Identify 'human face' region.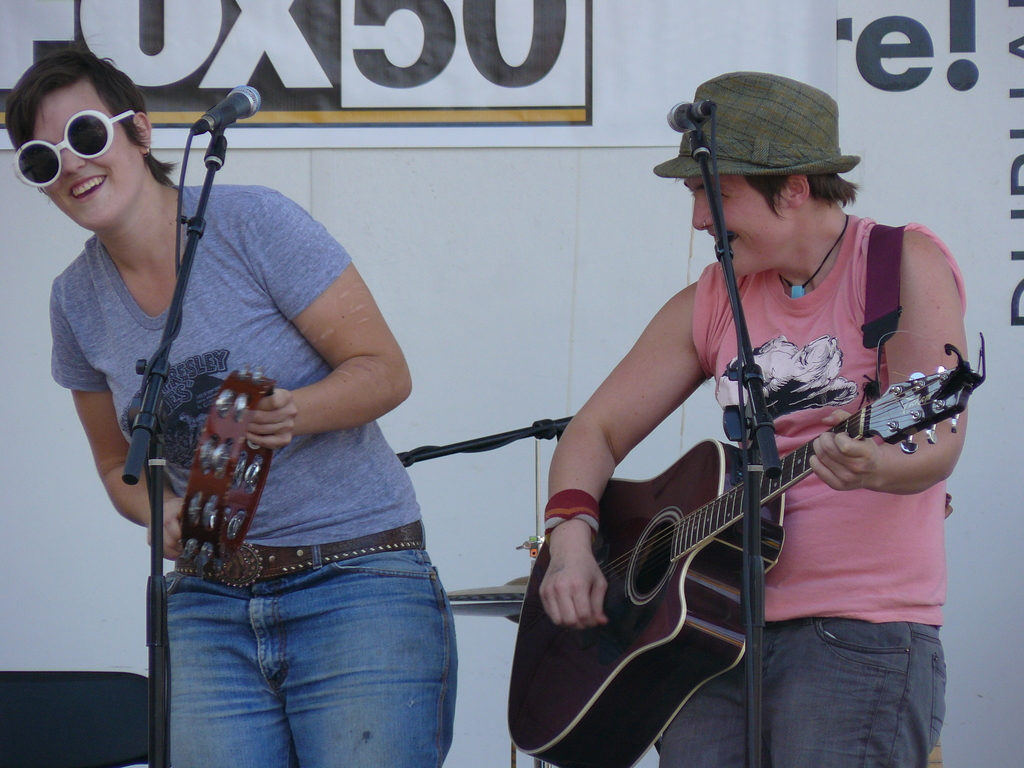
Region: [34, 90, 145, 229].
